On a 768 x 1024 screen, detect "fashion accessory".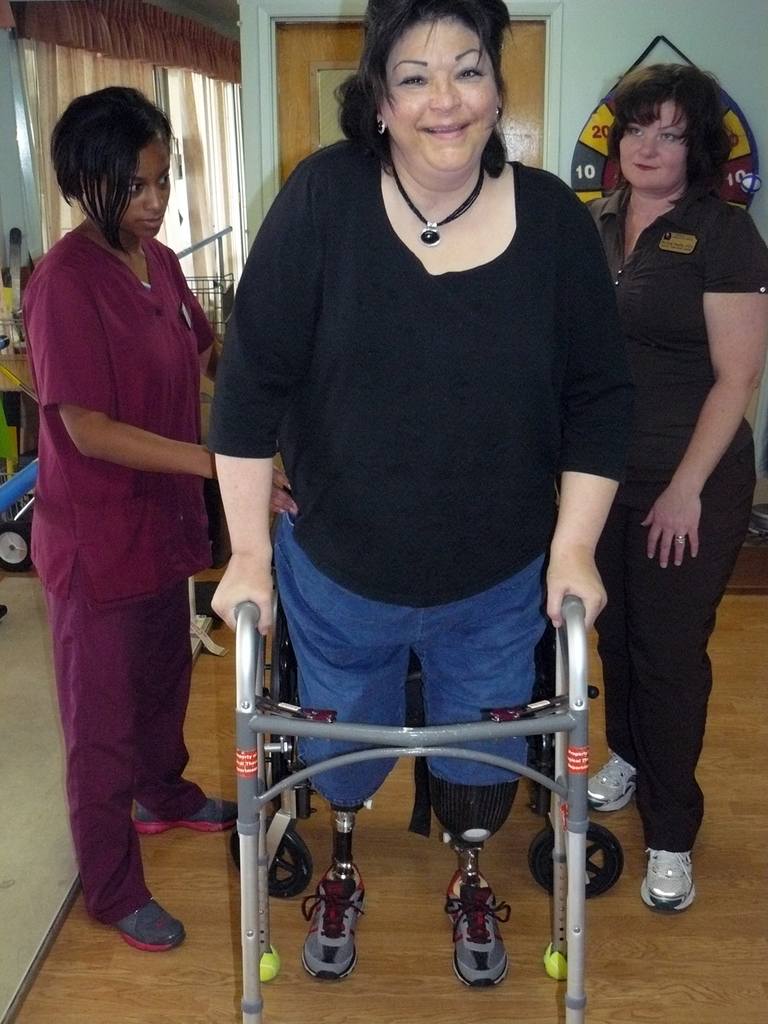
131 794 240 839.
